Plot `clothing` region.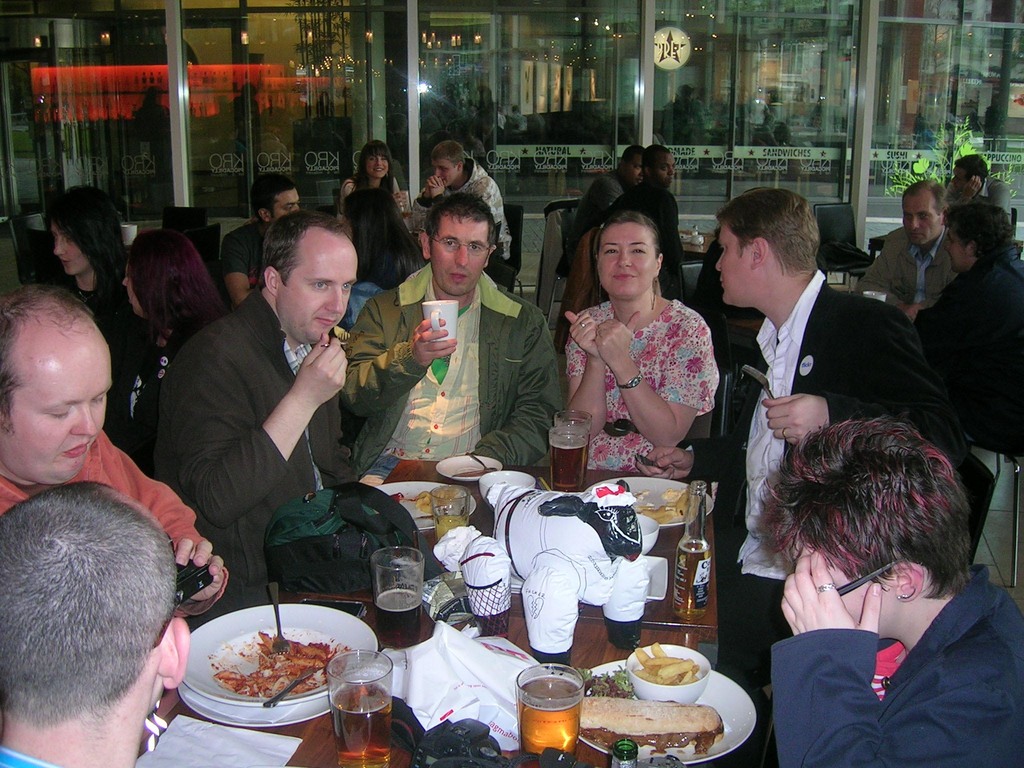
Plotted at left=564, top=175, right=624, bottom=246.
